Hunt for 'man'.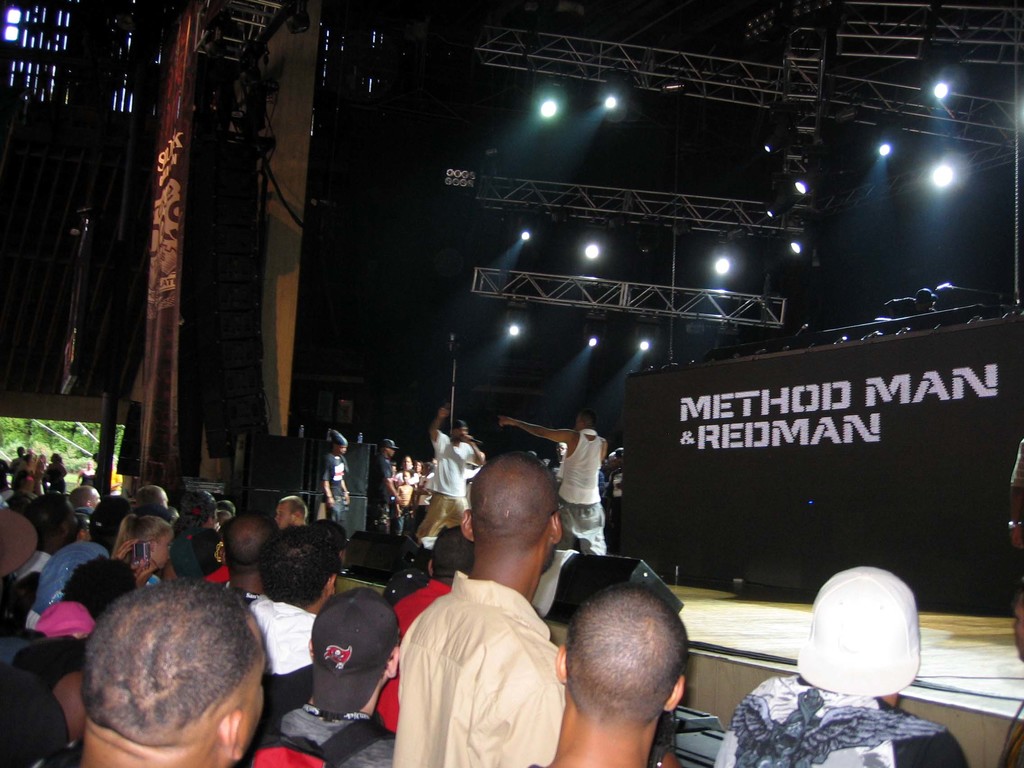
Hunted down at {"left": 713, "top": 568, "right": 975, "bottom": 767}.
